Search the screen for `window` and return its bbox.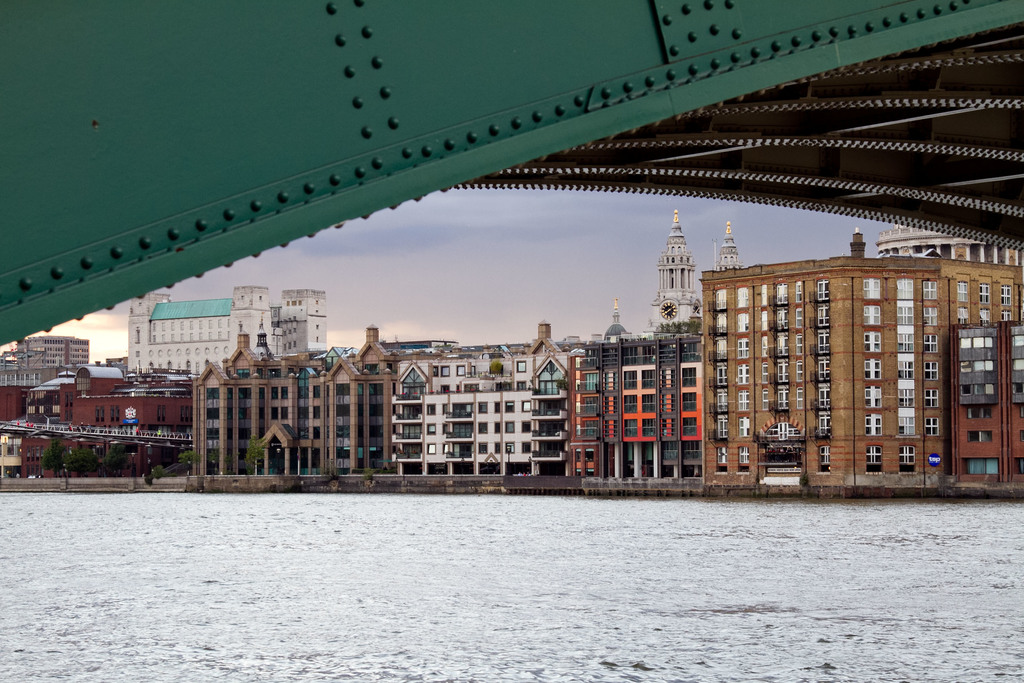
Found: locate(737, 390, 750, 415).
